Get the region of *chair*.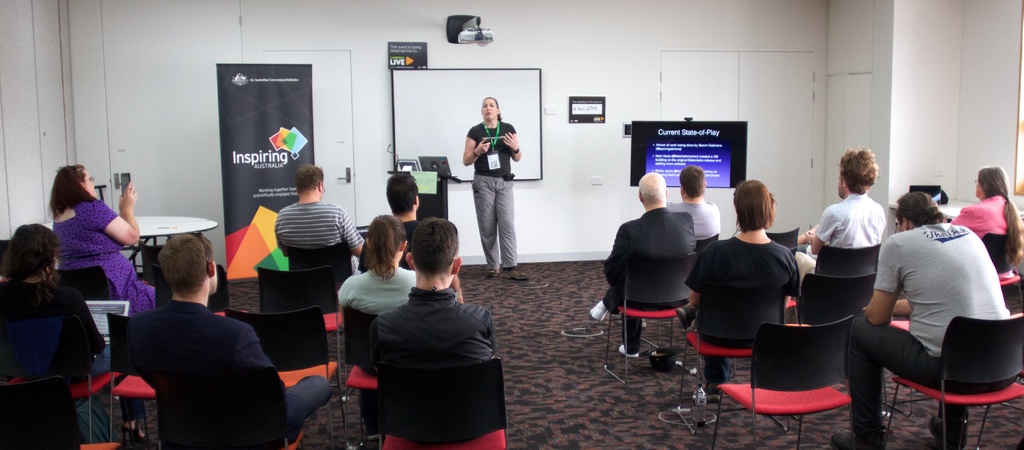
l=368, t=366, r=509, b=449.
